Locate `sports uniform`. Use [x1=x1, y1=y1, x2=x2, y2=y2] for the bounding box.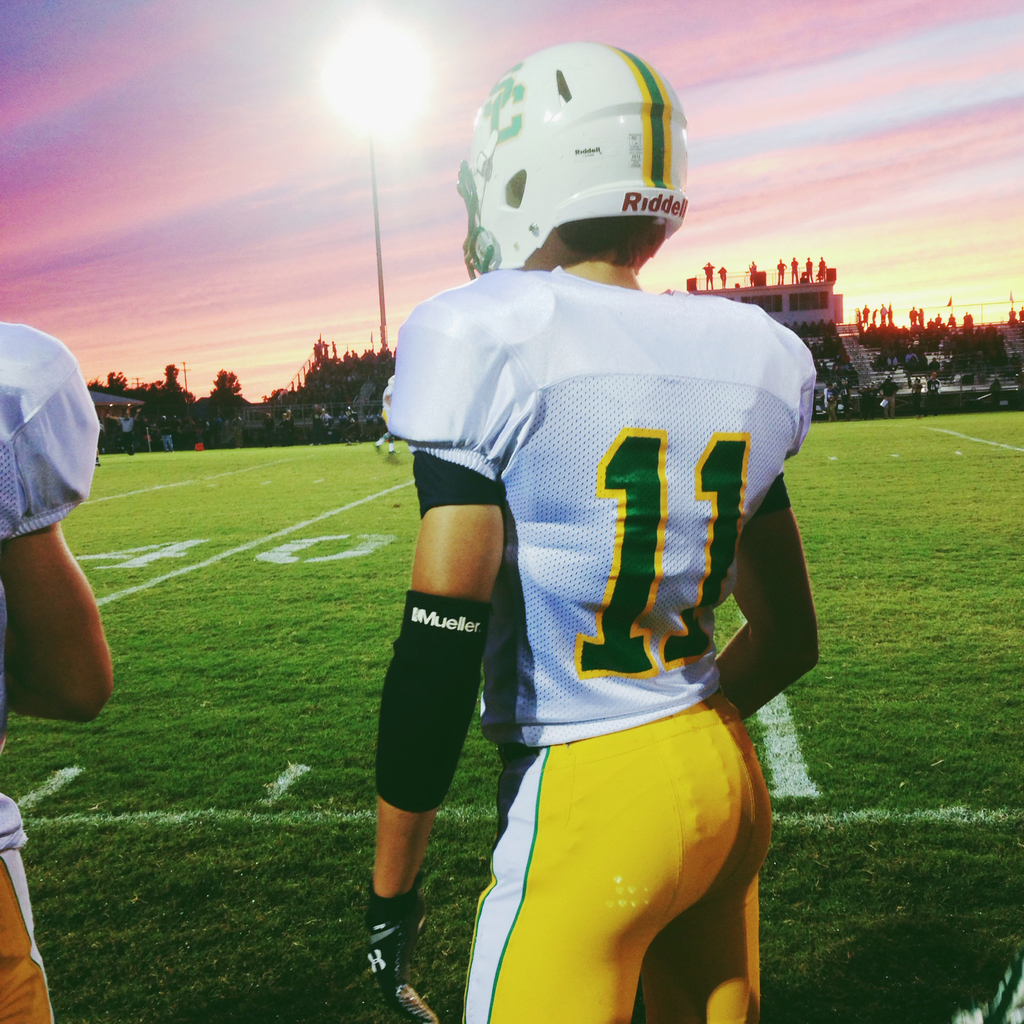
[x1=342, y1=159, x2=831, y2=1023].
